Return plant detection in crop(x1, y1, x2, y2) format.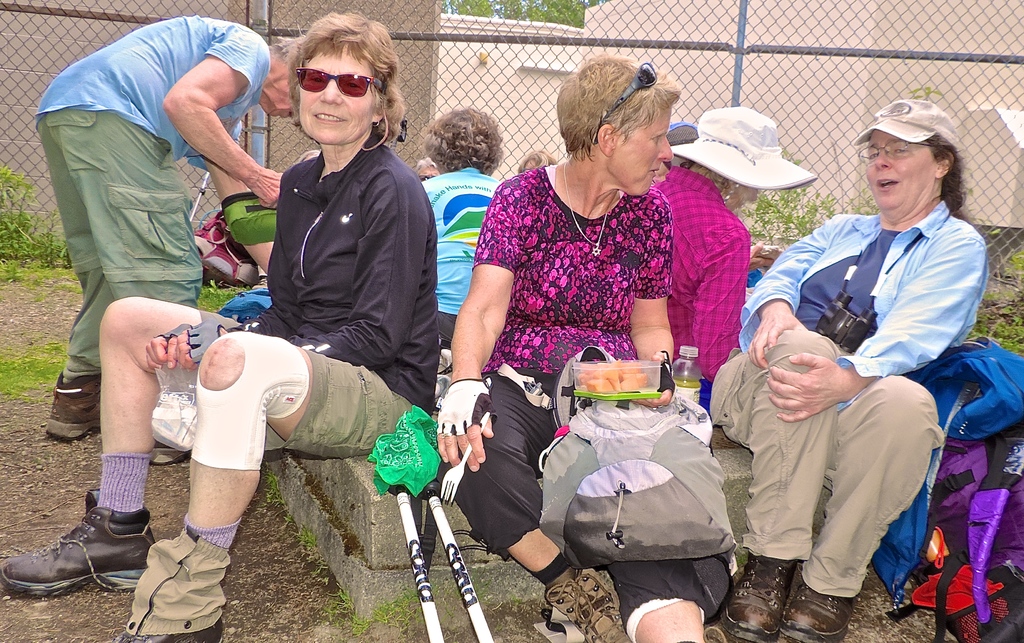
crop(312, 557, 331, 585).
